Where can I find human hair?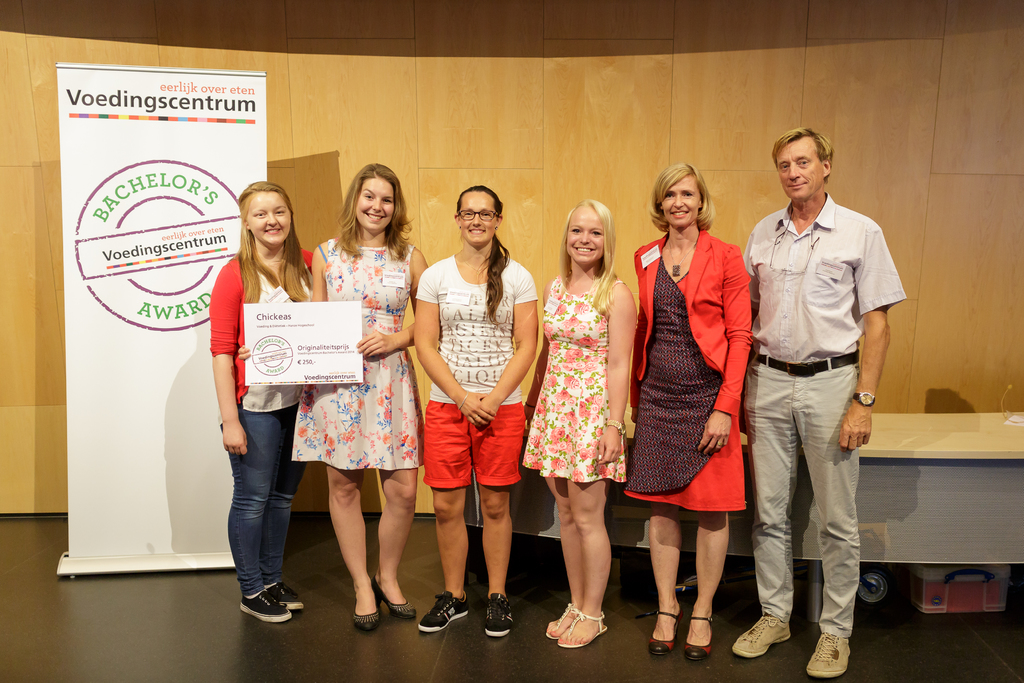
You can find it at left=330, top=160, right=403, bottom=256.
